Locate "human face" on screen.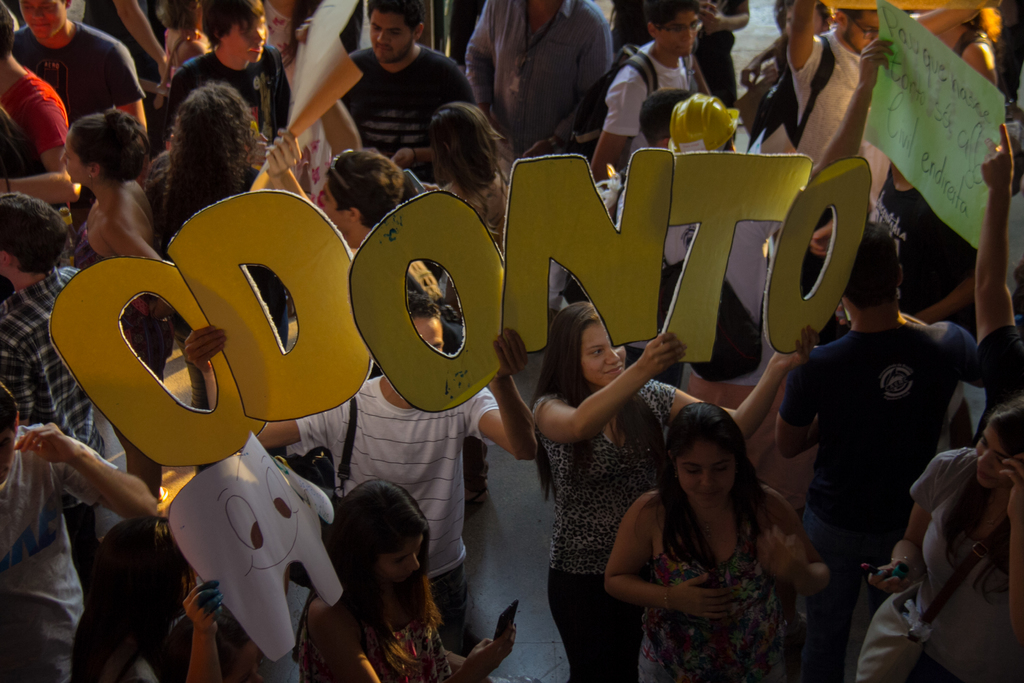
On screen at [left=975, top=421, right=1014, bottom=488].
